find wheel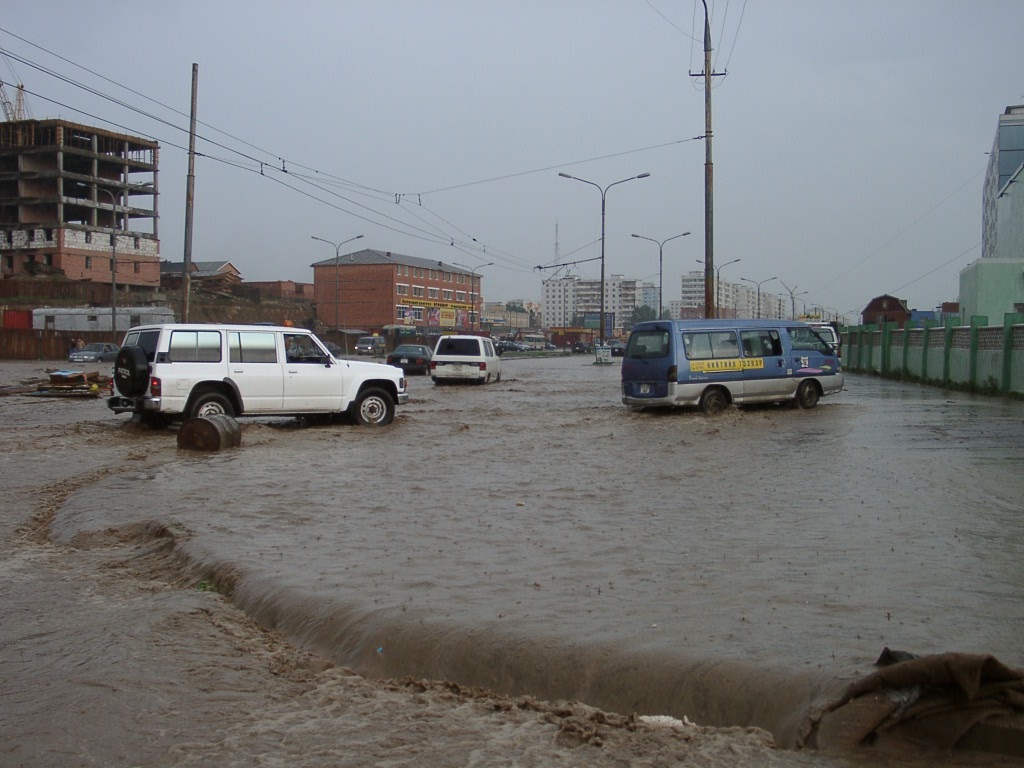
[194,394,233,414]
